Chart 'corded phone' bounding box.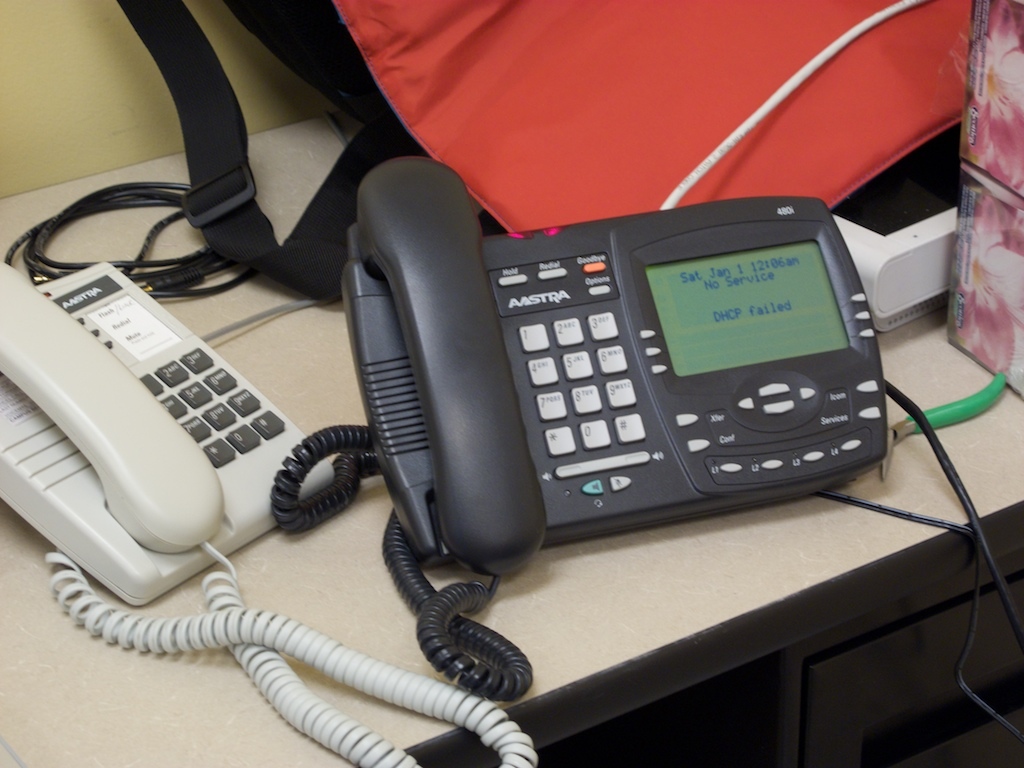
Charted: bbox(348, 167, 887, 682).
